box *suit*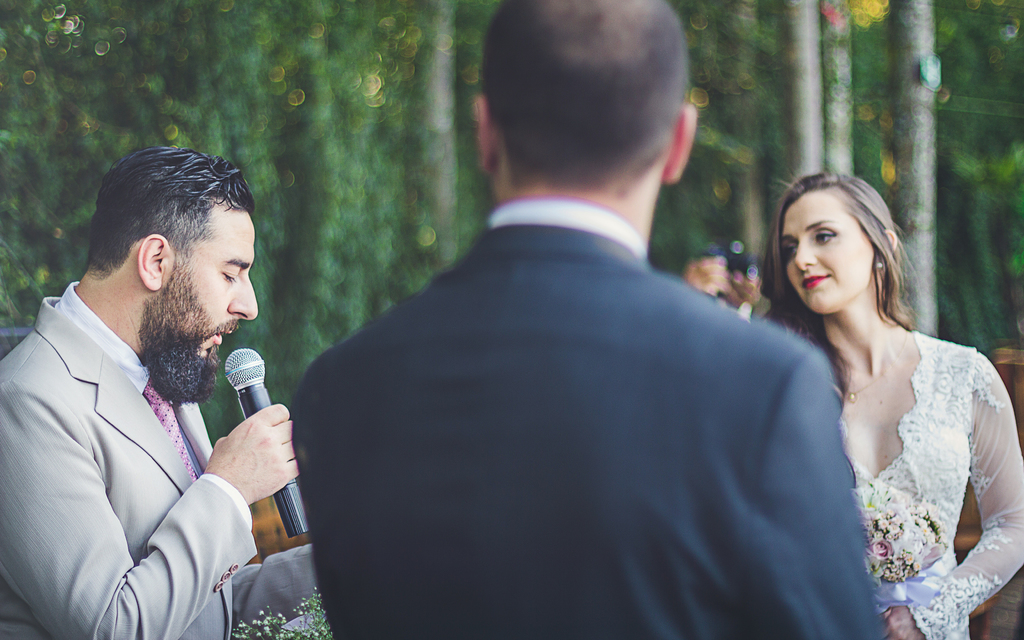
BBox(0, 278, 321, 639)
